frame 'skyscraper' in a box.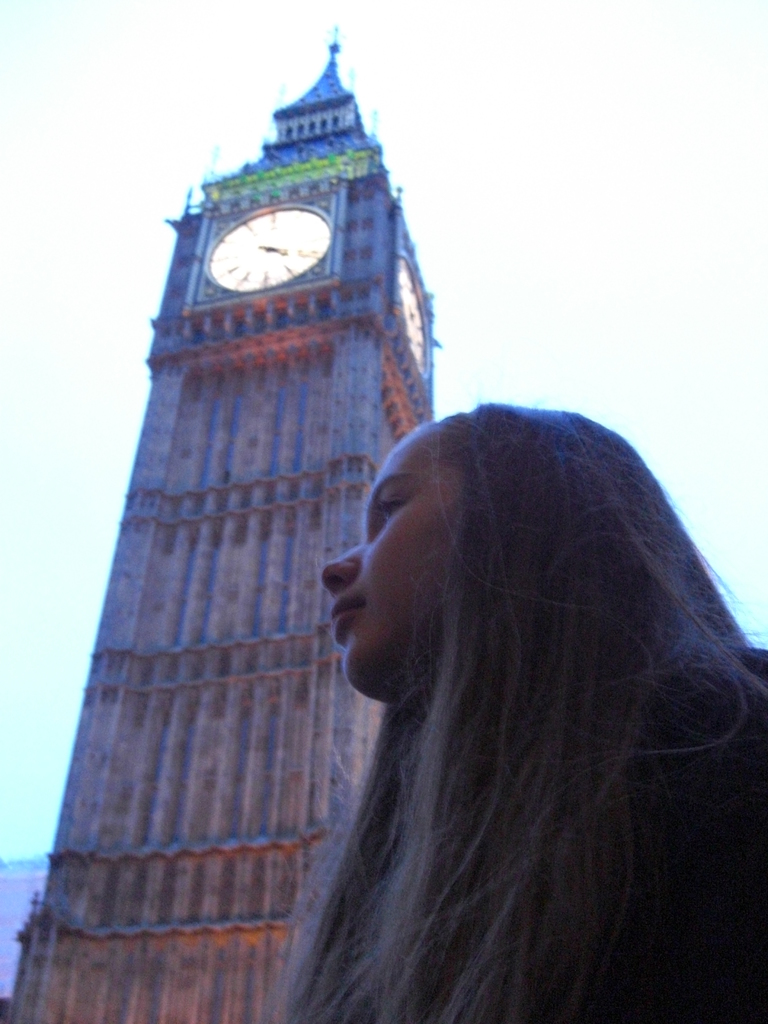
{"x1": 60, "y1": 33, "x2": 511, "y2": 963}.
